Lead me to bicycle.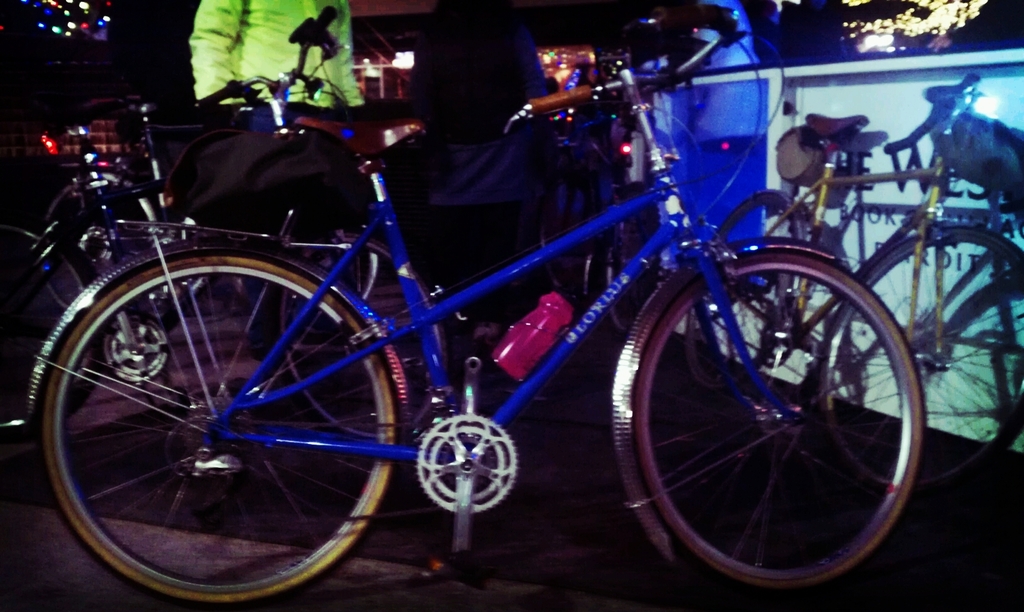
Lead to pyautogui.locateOnScreen(30, 66, 932, 611).
